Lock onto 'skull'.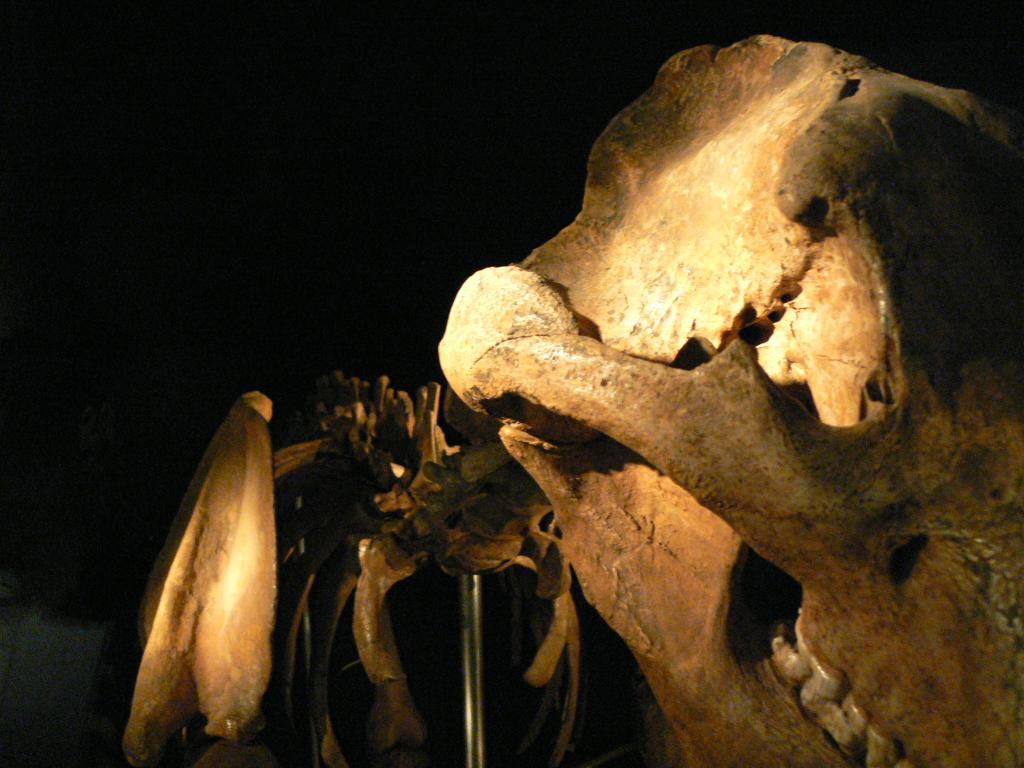
Locked: 435 29 1023 767.
